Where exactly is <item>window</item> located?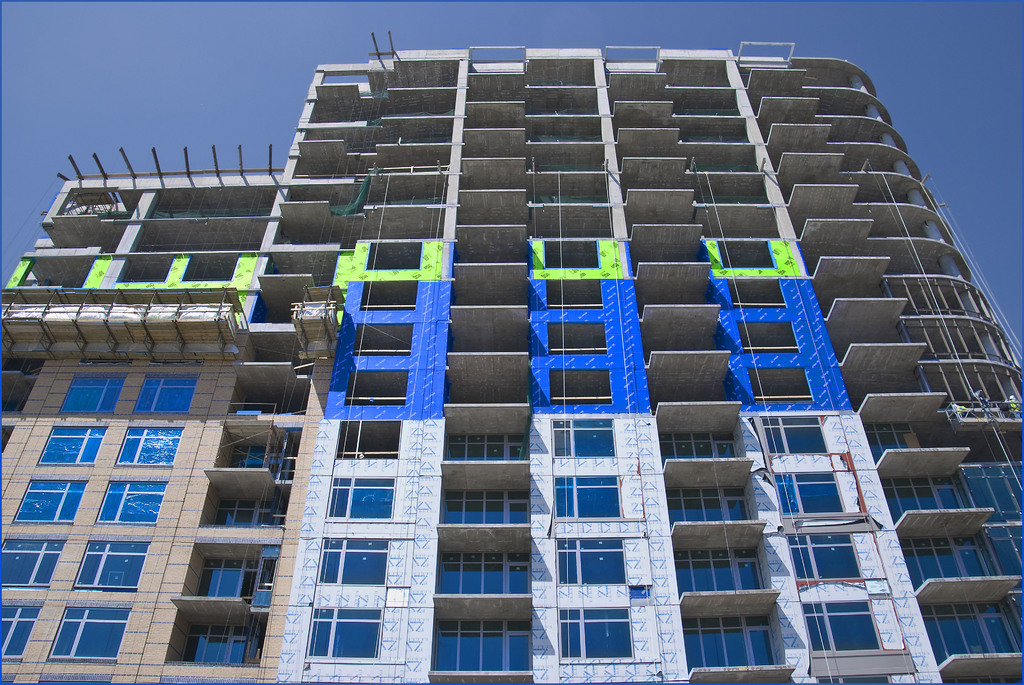
Its bounding box is bbox=[0, 603, 44, 663].
